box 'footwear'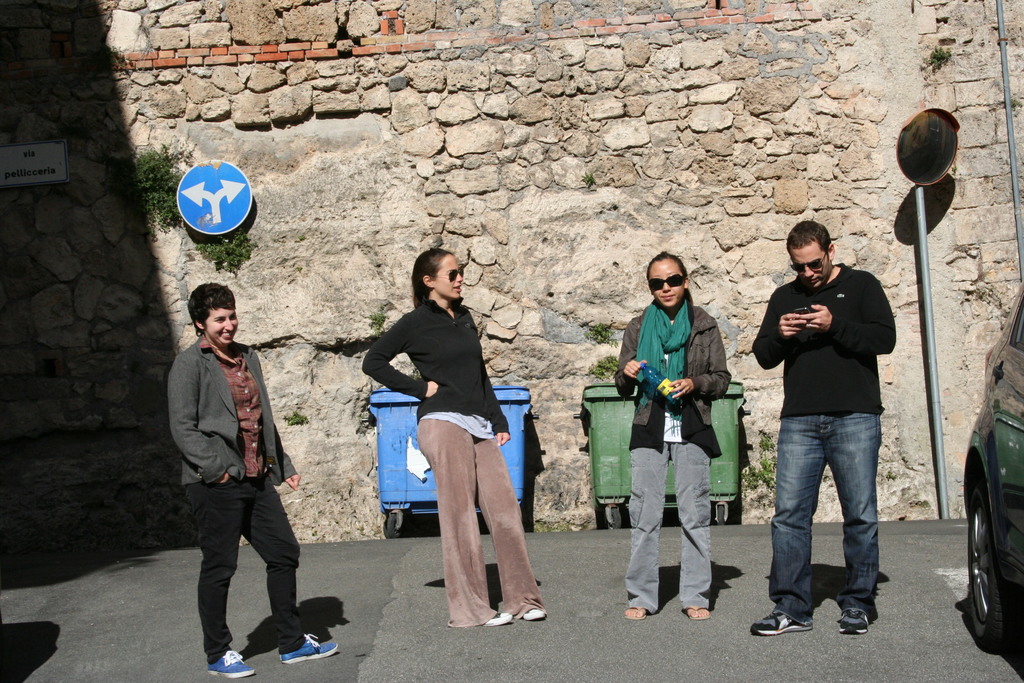
bbox=(623, 604, 652, 623)
